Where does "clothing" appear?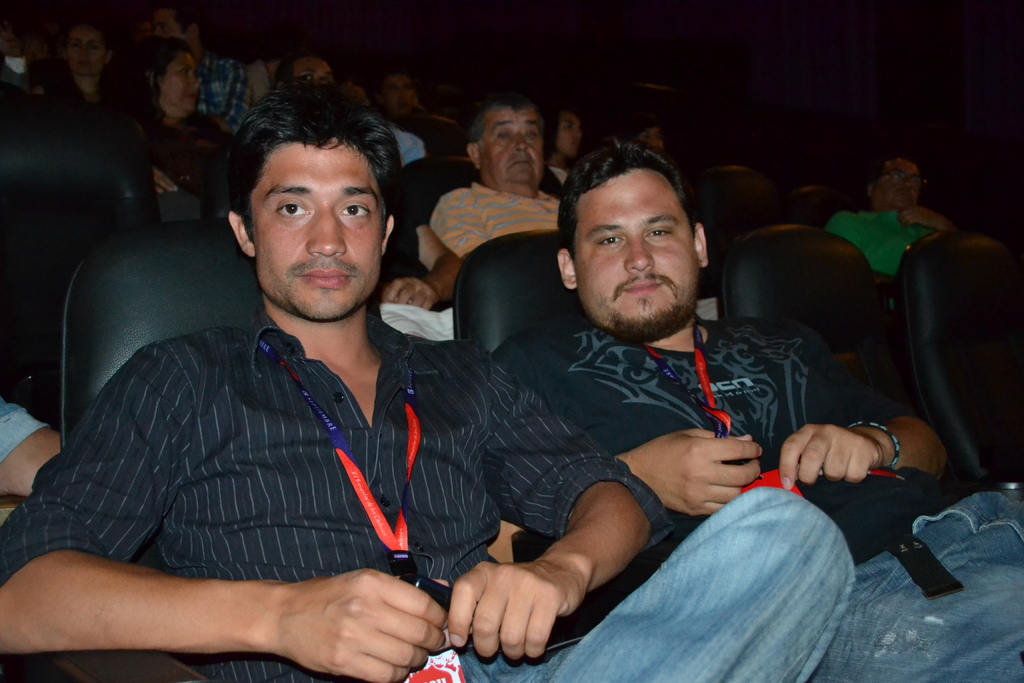
Appears at 0, 289, 860, 682.
